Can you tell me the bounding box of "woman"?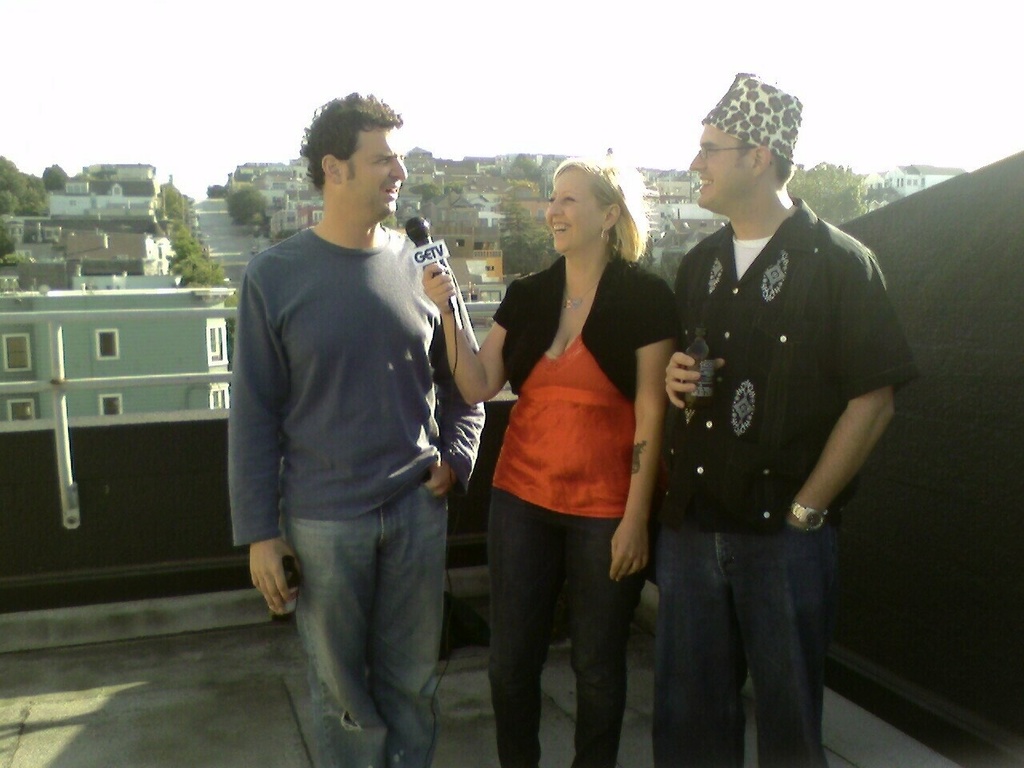
<box>463,151,680,740</box>.
